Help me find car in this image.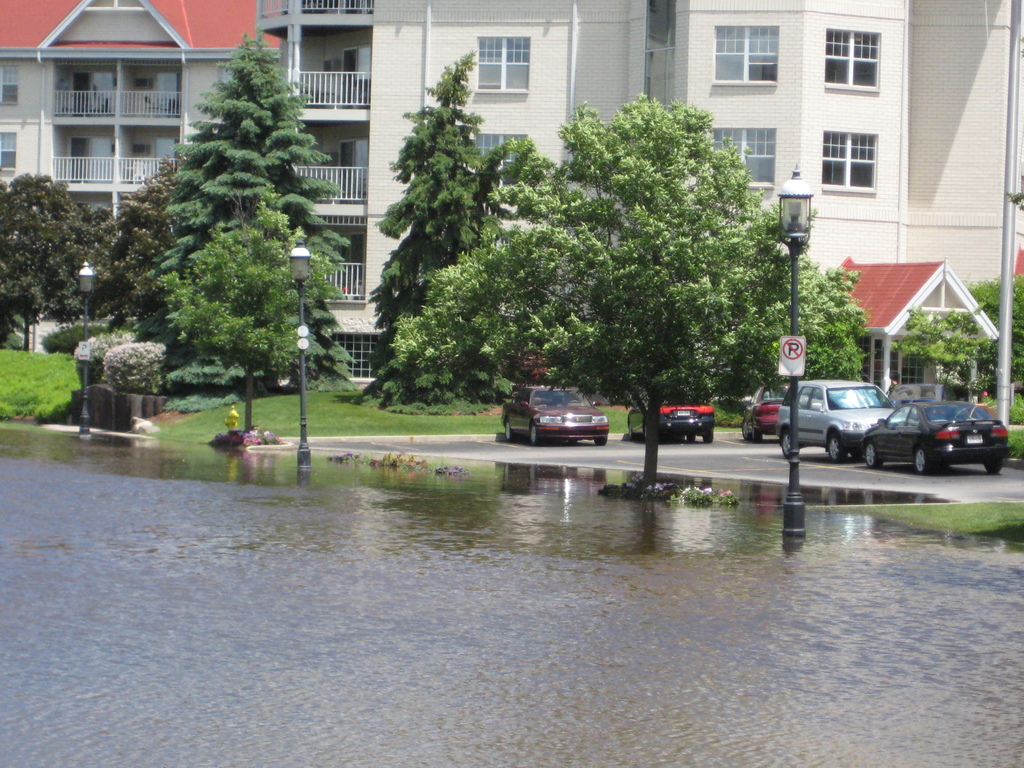
Found it: (772, 379, 909, 465).
